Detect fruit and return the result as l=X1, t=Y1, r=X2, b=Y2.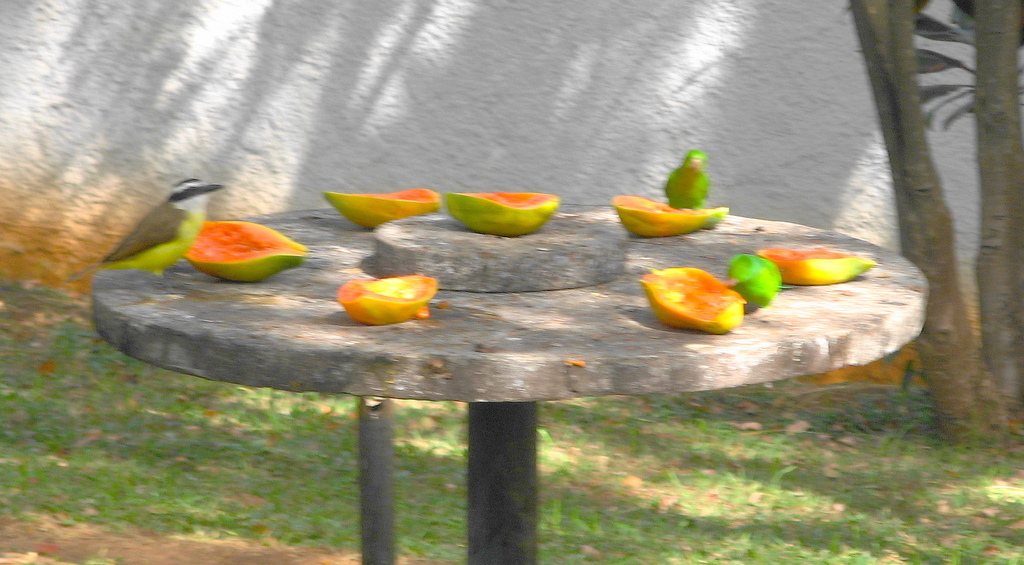
l=330, t=263, r=434, b=322.
